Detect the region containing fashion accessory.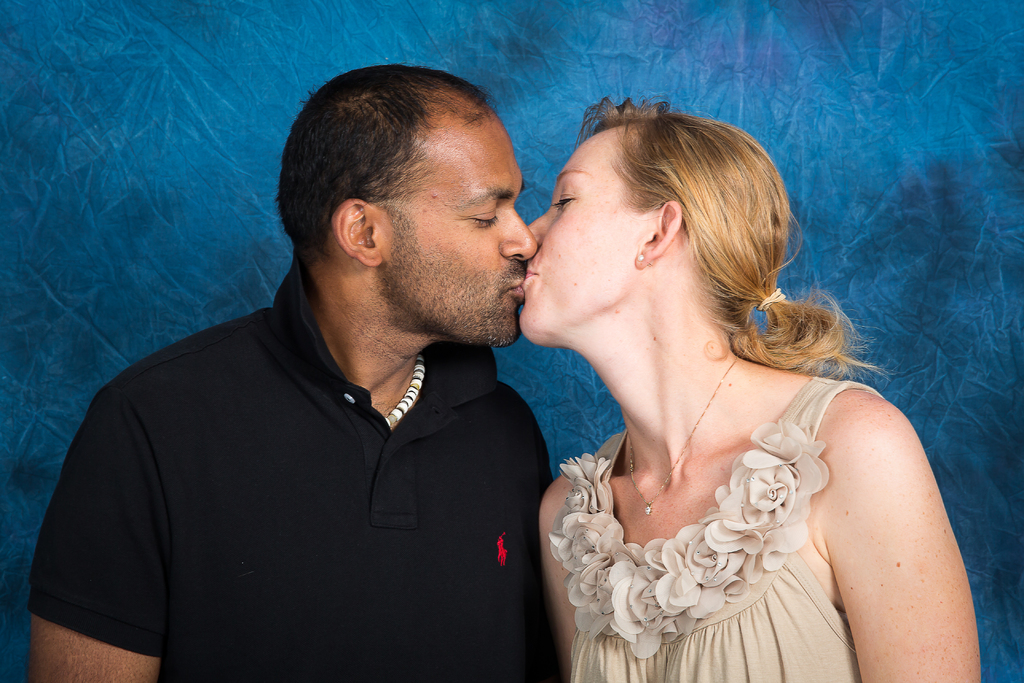
bbox=(636, 251, 654, 270).
